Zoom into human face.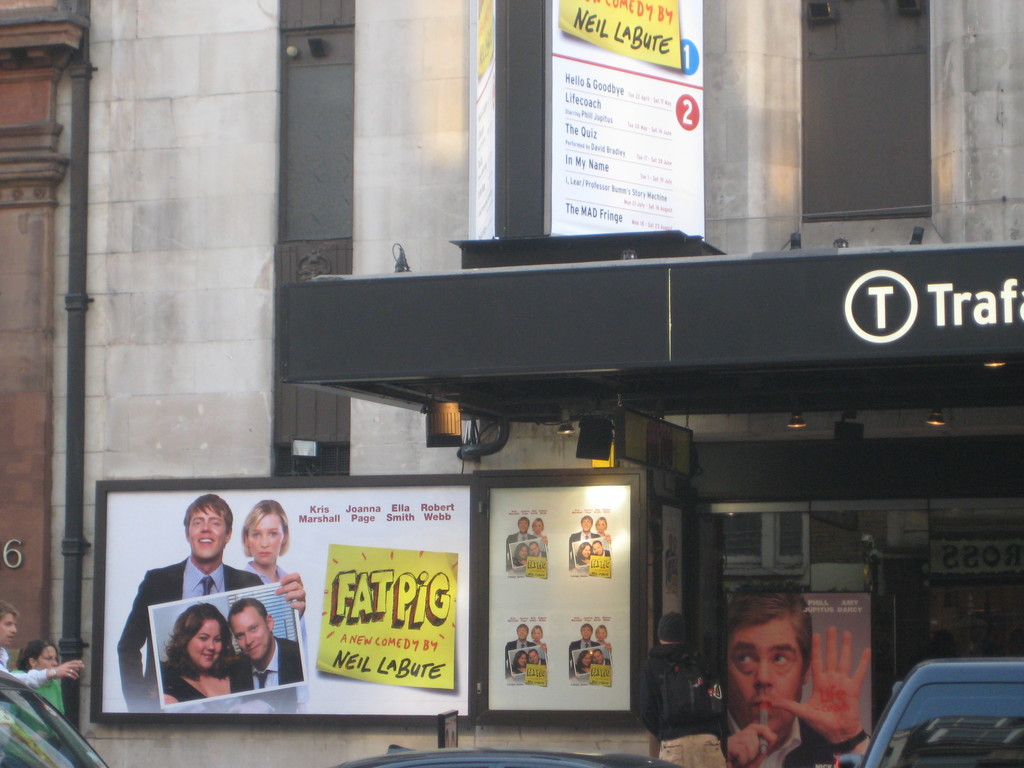
Zoom target: locate(723, 626, 802, 723).
